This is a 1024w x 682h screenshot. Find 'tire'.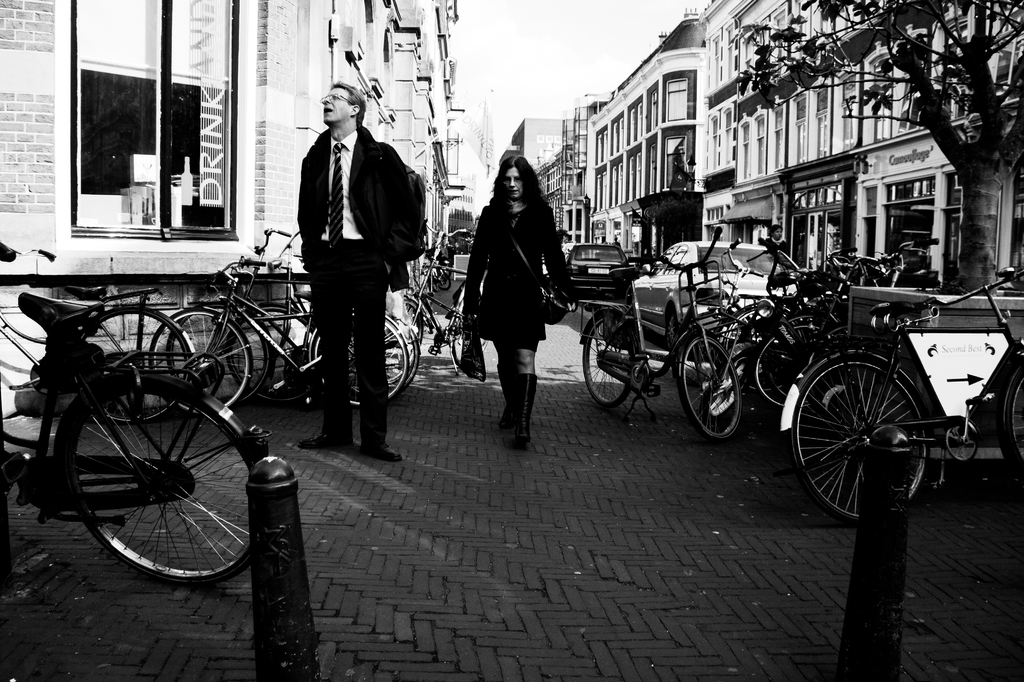
Bounding box: (x1=793, y1=350, x2=929, y2=527).
